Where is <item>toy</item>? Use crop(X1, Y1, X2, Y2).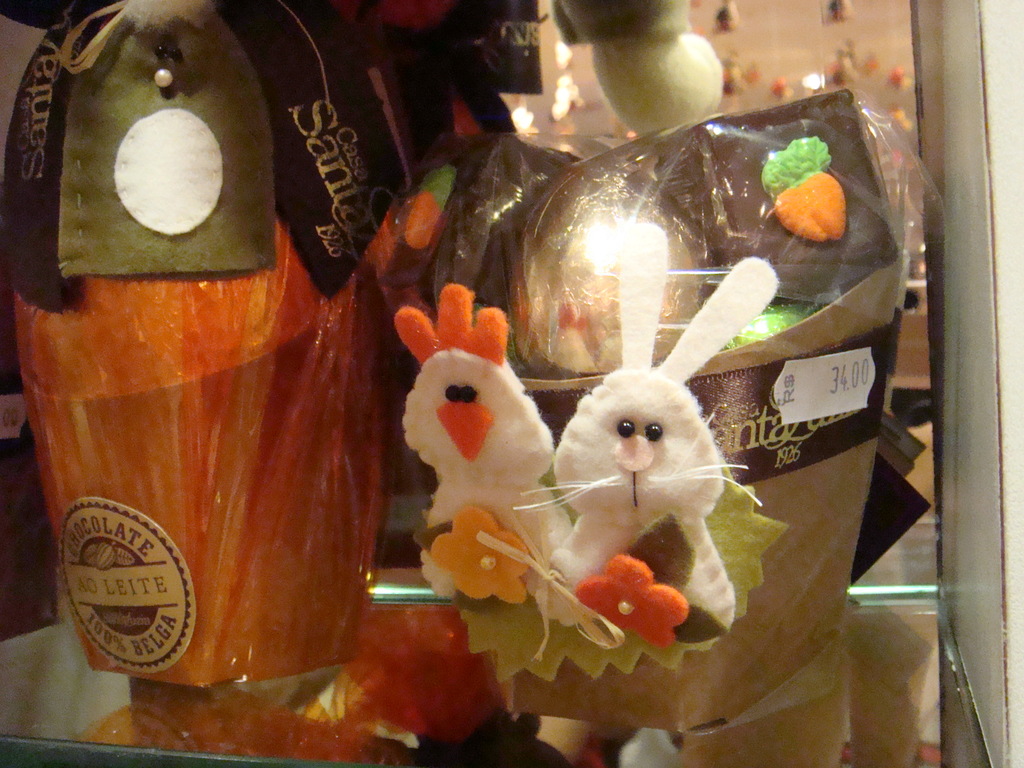
crop(378, 284, 572, 641).
